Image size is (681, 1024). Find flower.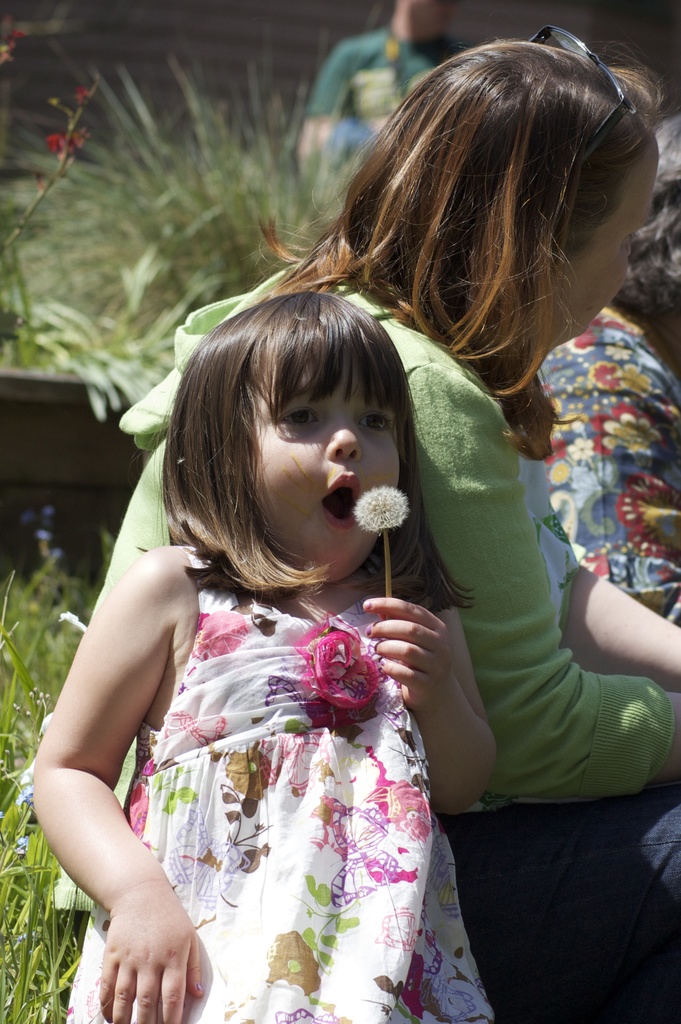
crop(353, 484, 409, 534).
